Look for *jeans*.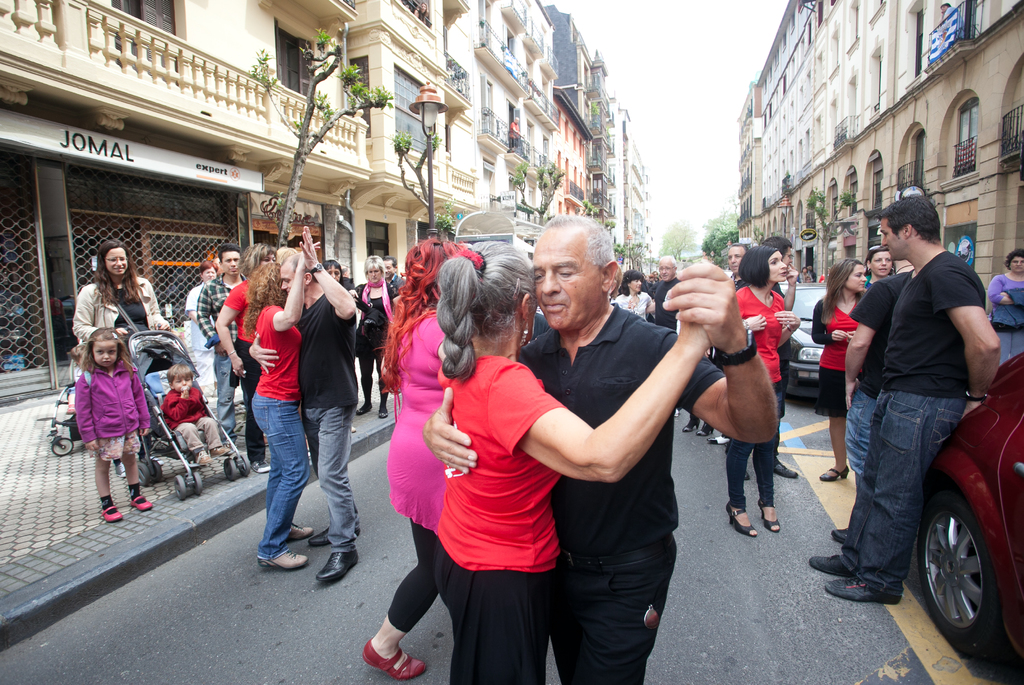
Found: 172:417:230:447.
